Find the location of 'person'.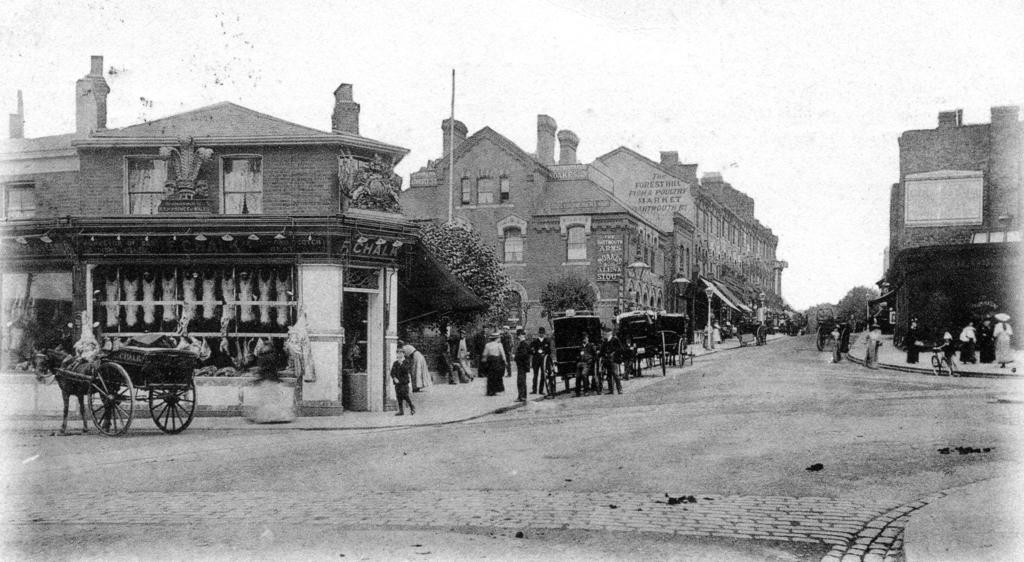
Location: <bbox>383, 331, 418, 415</bbox>.
